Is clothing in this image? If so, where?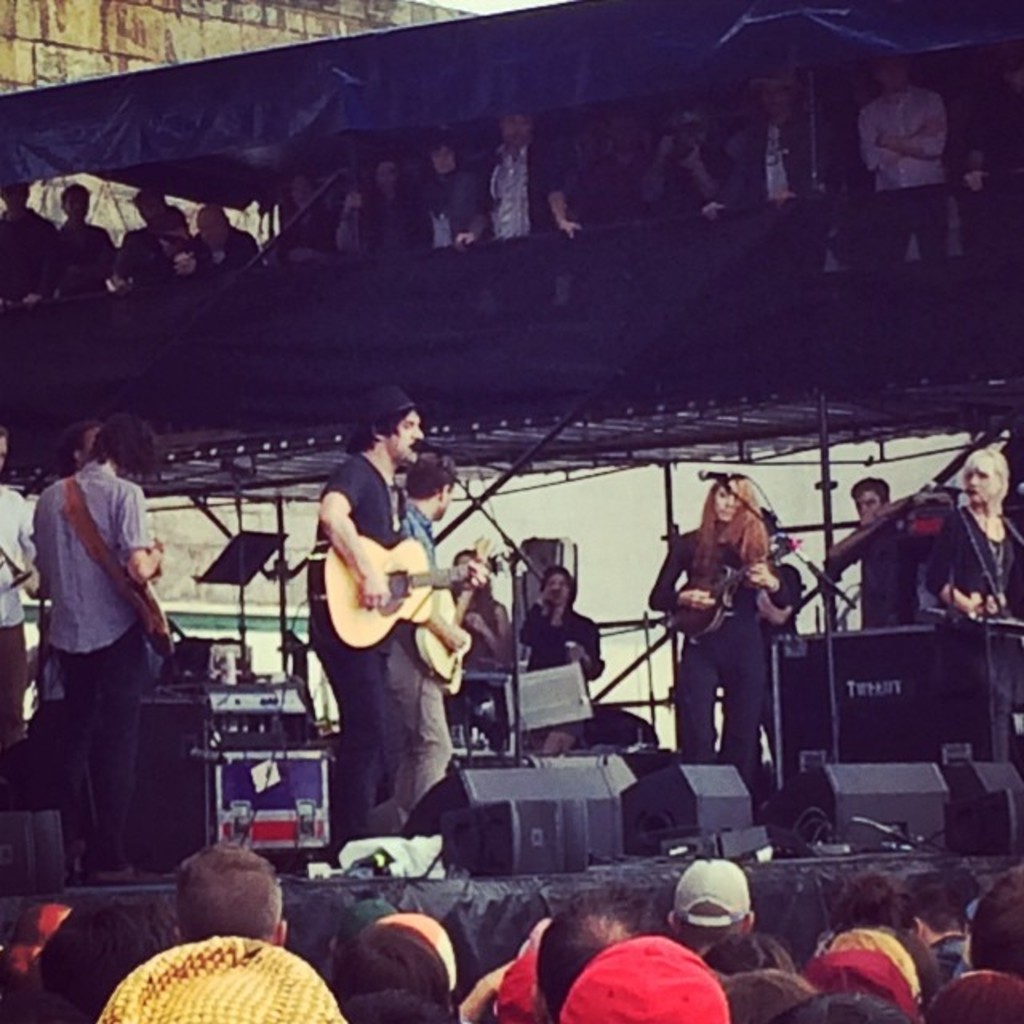
Yes, at [x1=24, y1=410, x2=176, y2=898].
